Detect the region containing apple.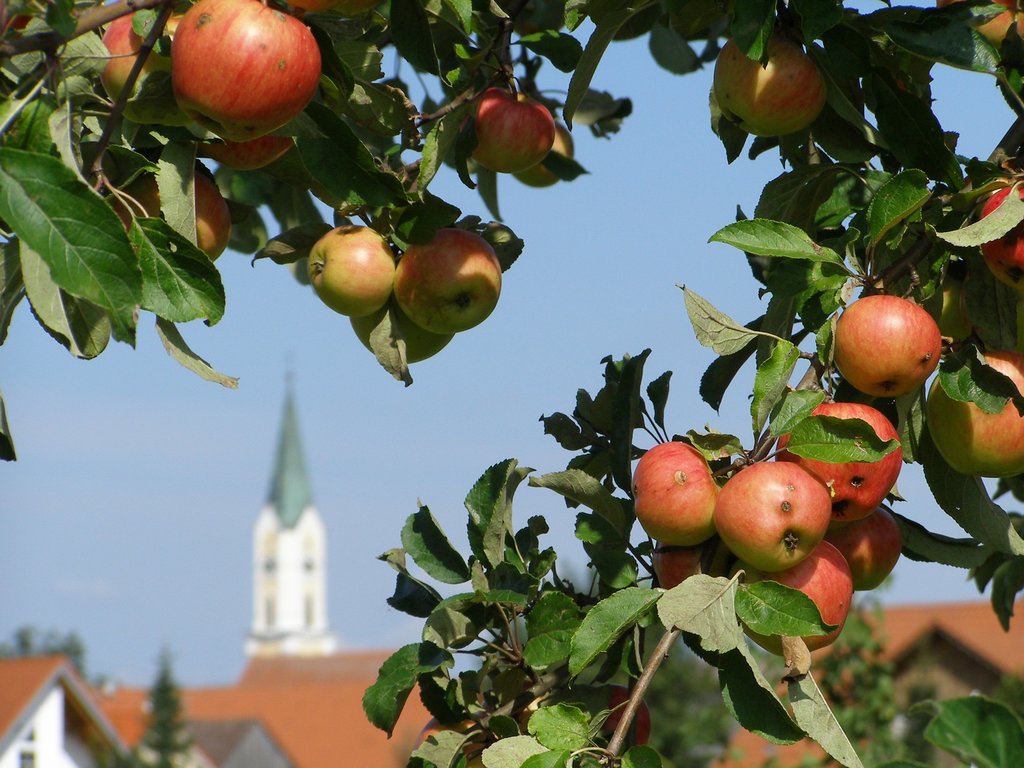
{"left": 459, "top": 90, "right": 557, "bottom": 177}.
